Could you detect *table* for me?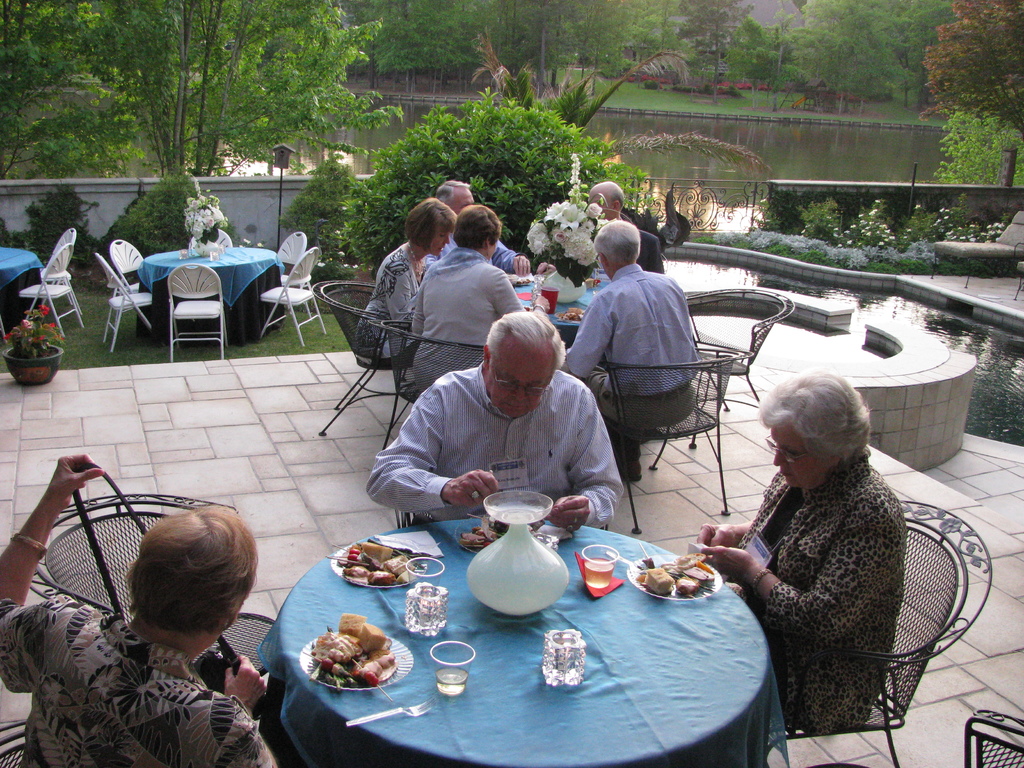
Detection result: left=0, top=244, right=45, bottom=335.
